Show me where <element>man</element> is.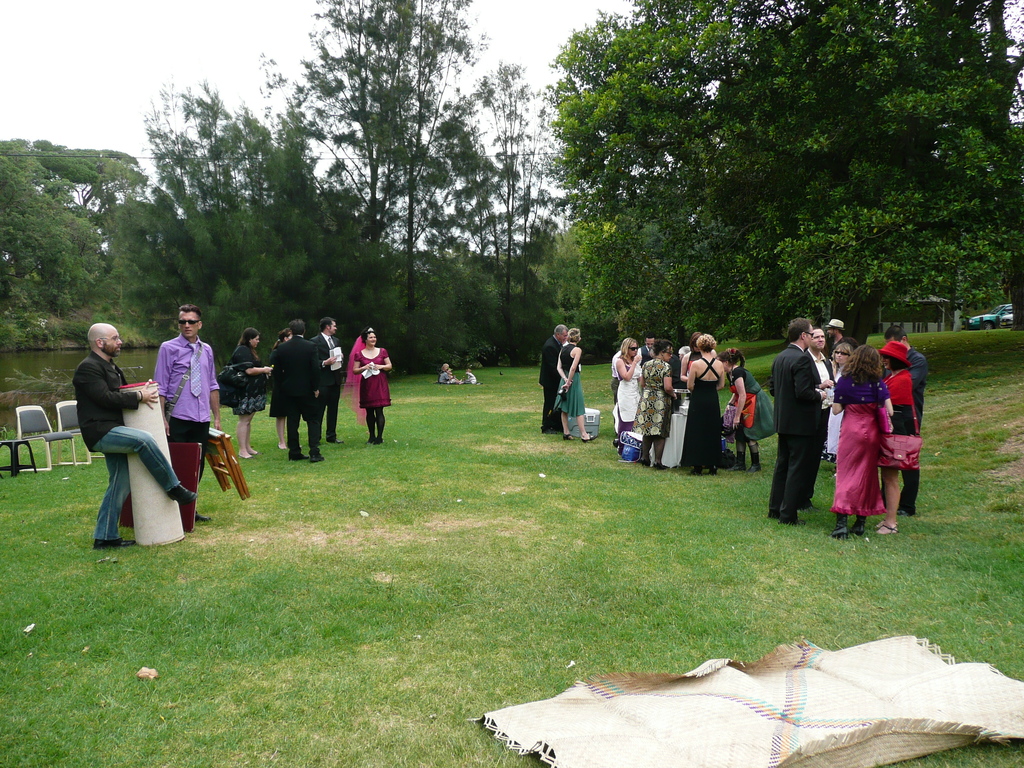
<element>man</element> is at <box>797,328,838,509</box>.
